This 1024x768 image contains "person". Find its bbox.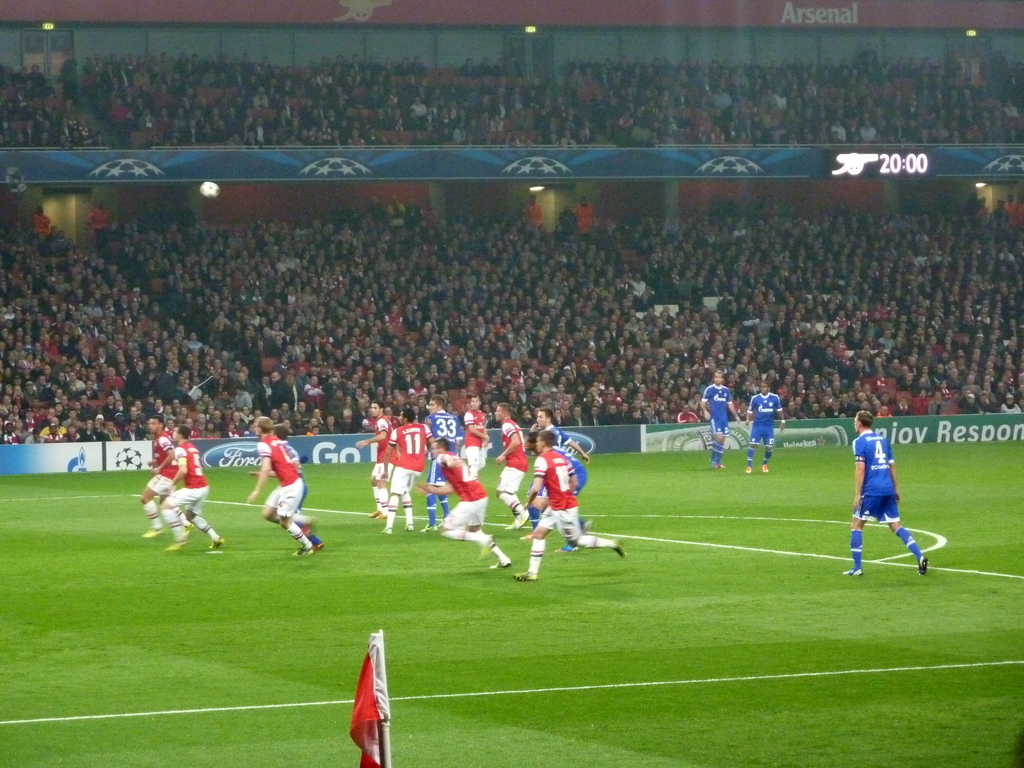
box=[353, 399, 396, 518].
